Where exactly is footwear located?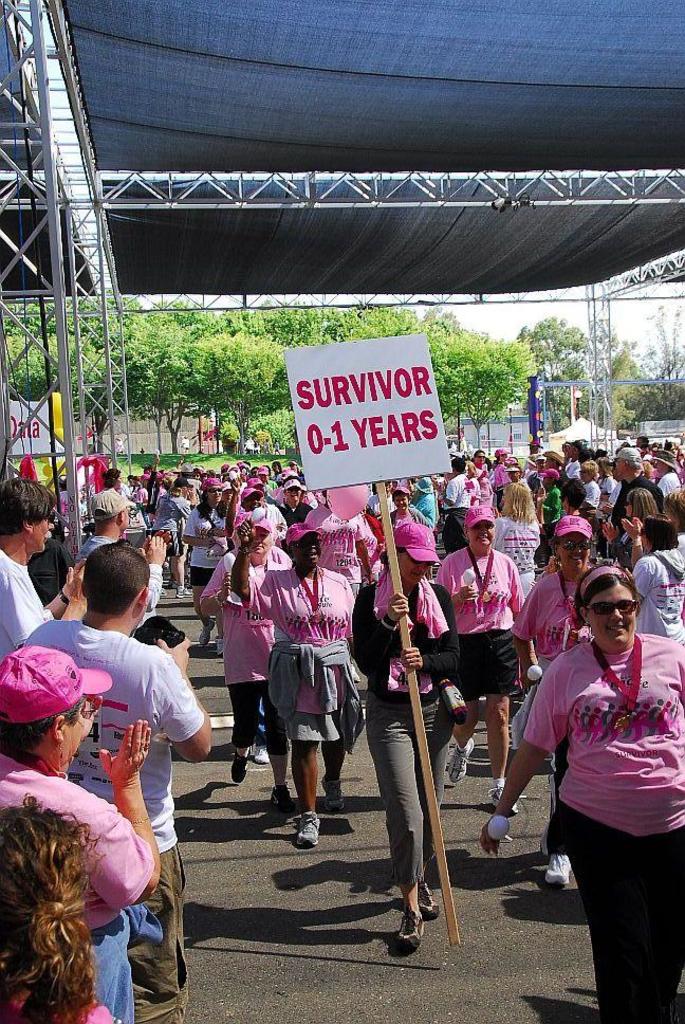
Its bounding box is 254/745/273/763.
